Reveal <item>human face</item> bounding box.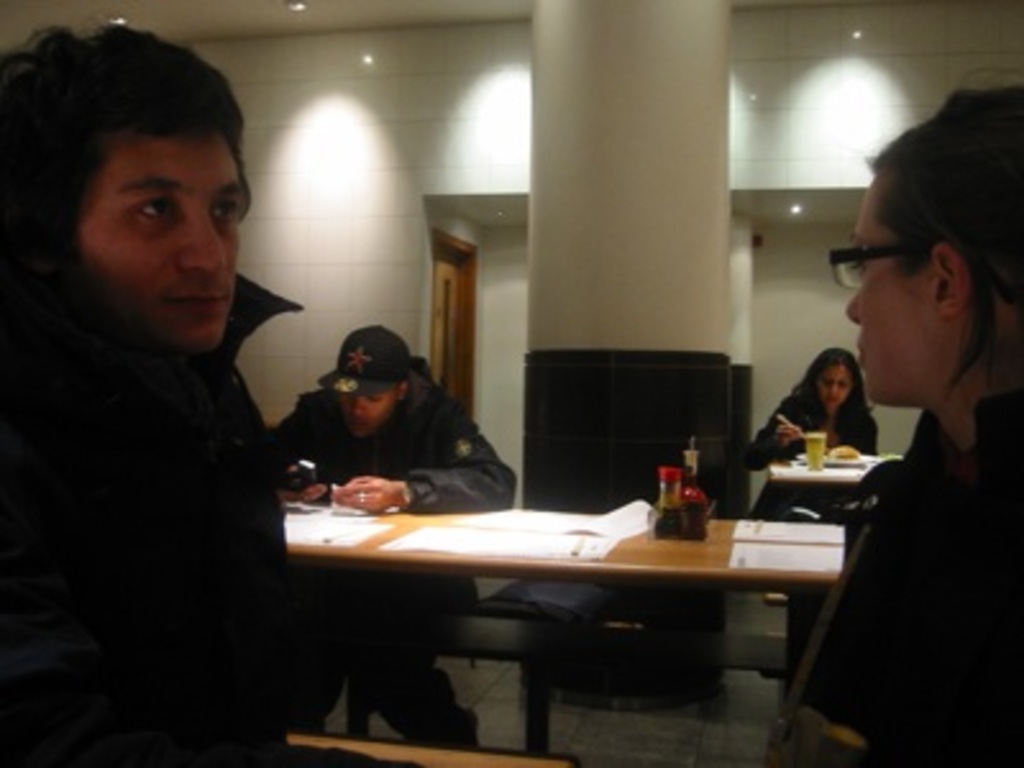
Revealed: select_region(847, 179, 916, 397).
